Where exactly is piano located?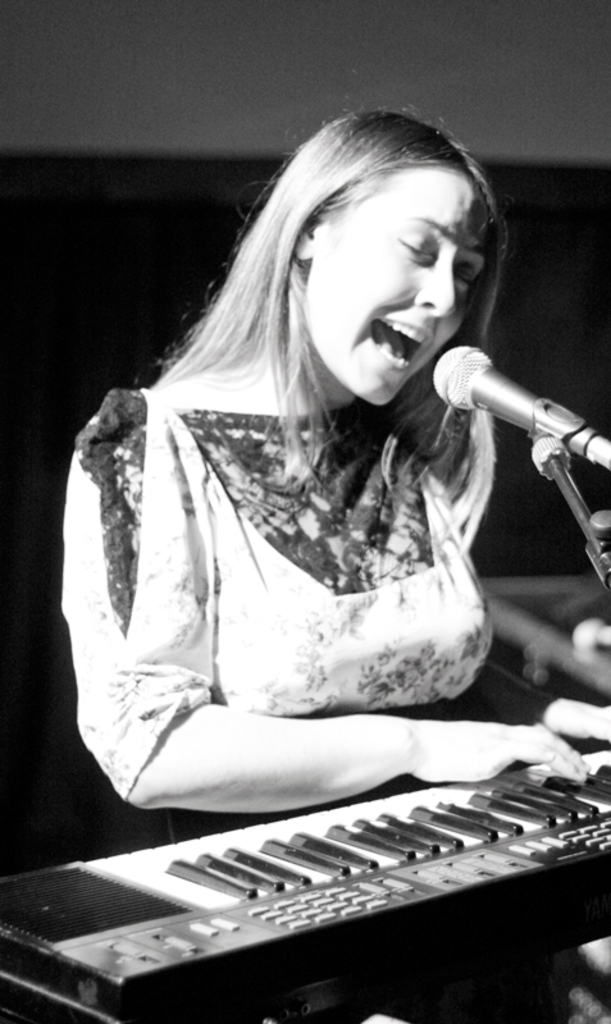
Its bounding box is locate(72, 748, 610, 1004).
